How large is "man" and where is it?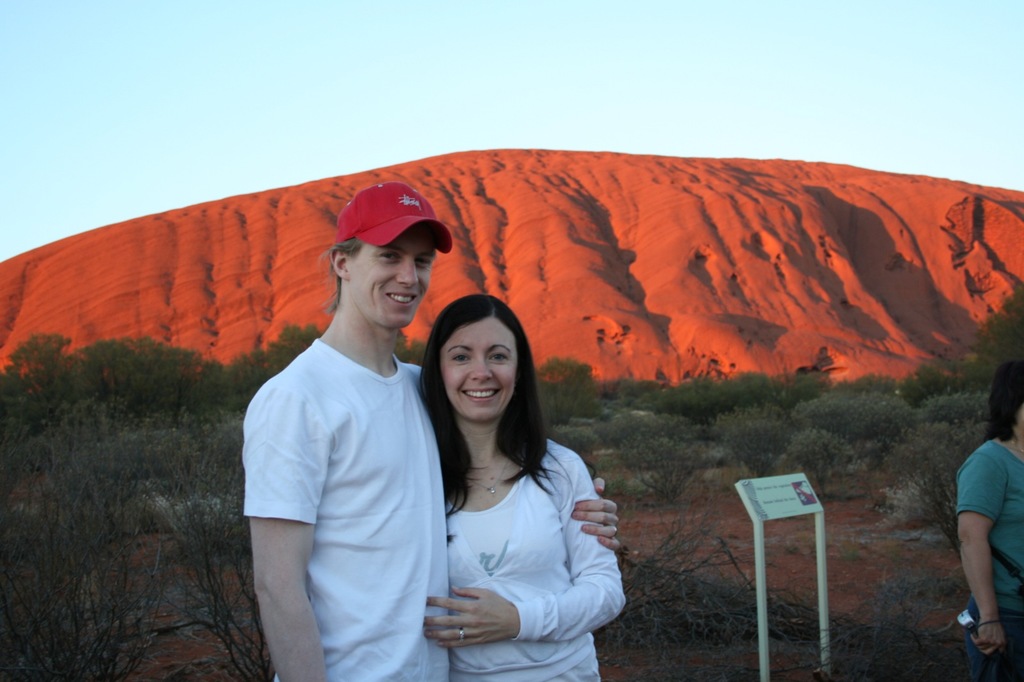
Bounding box: <box>240,181,621,681</box>.
